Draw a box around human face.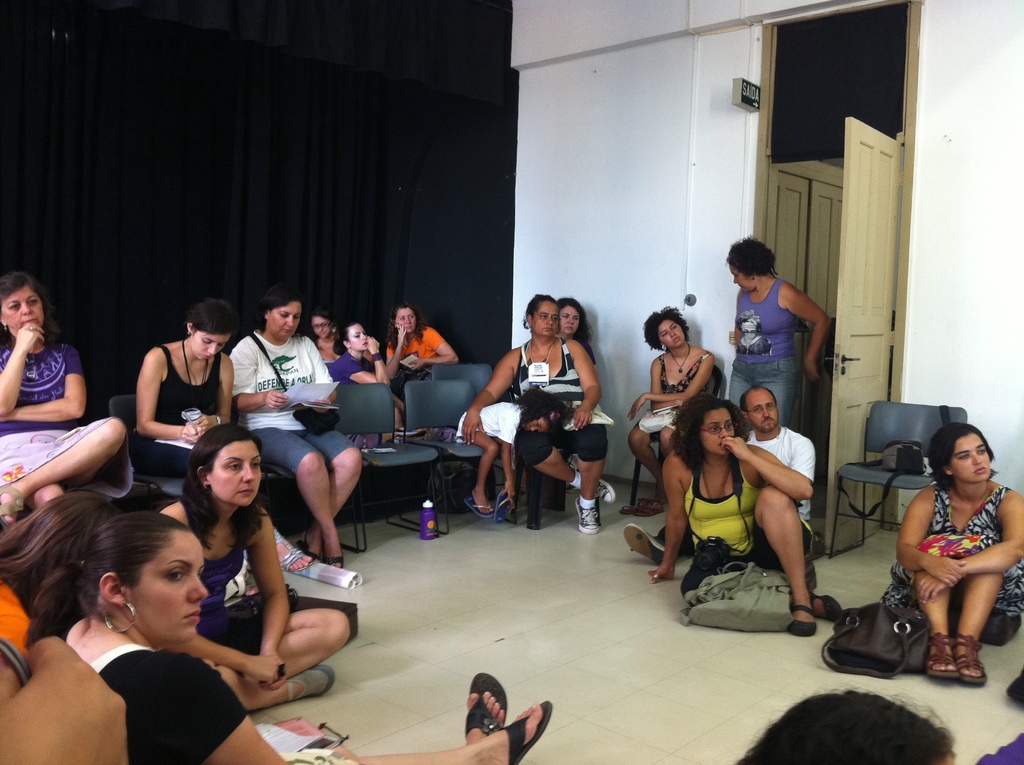
0/288/45/337.
